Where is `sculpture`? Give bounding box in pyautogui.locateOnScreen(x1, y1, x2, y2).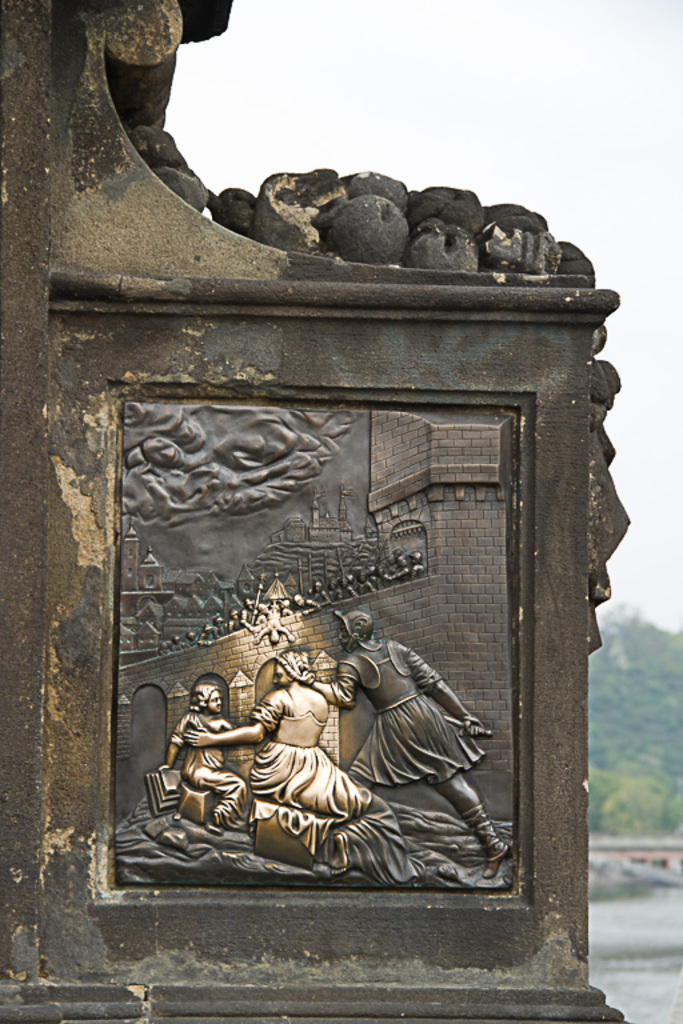
pyautogui.locateOnScreen(299, 599, 514, 888).
